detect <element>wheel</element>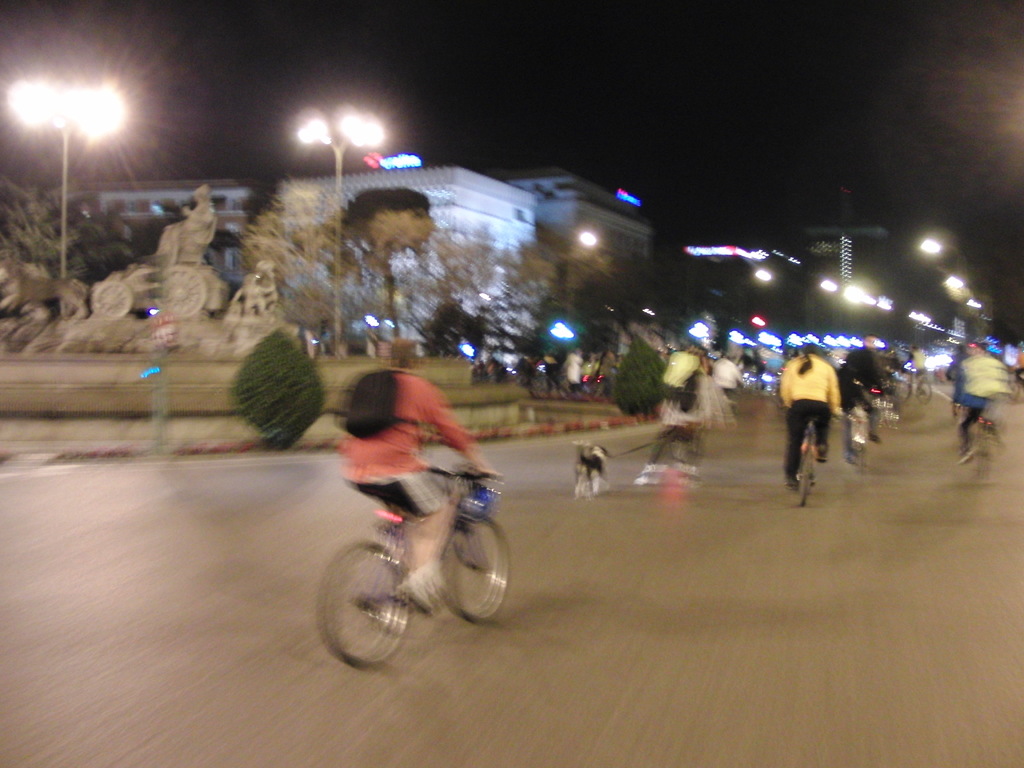
region(442, 513, 509, 621)
